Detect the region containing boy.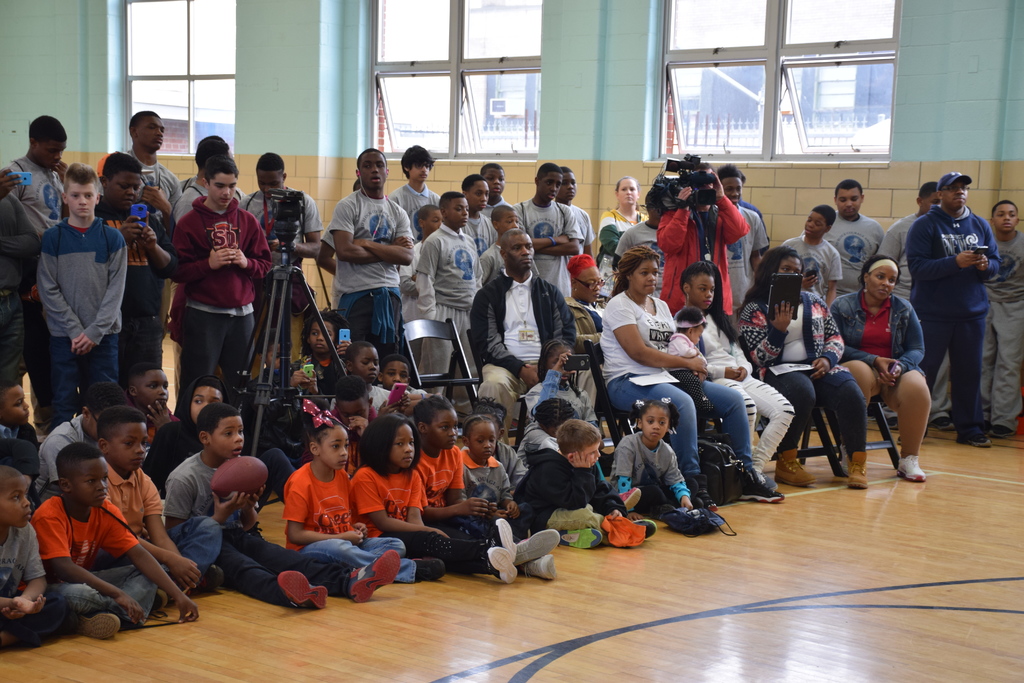
[129,368,192,447].
